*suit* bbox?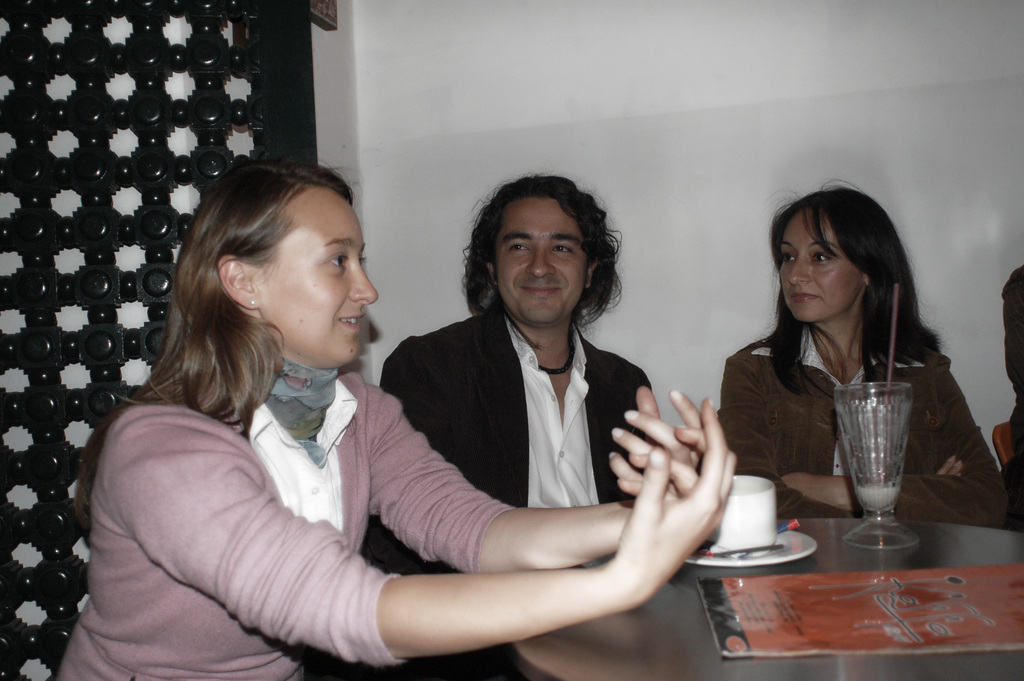
box=[376, 196, 701, 607]
